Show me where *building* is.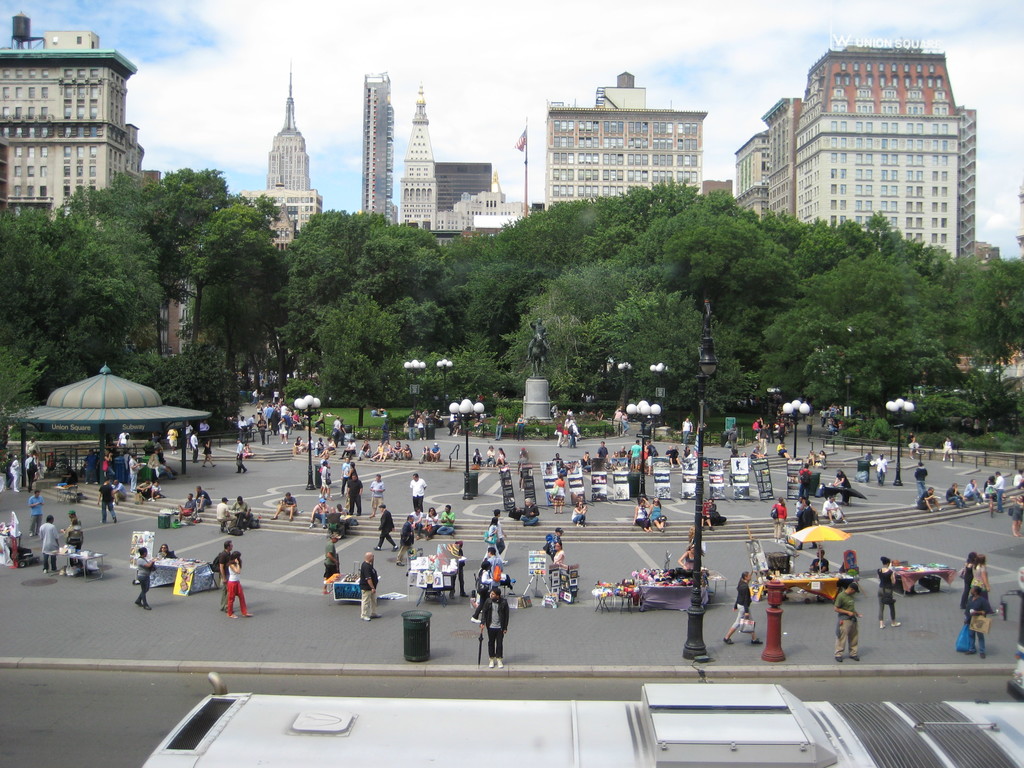
*building* is at {"x1": 0, "y1": 8, "x2": 144, "y2": 220}.
